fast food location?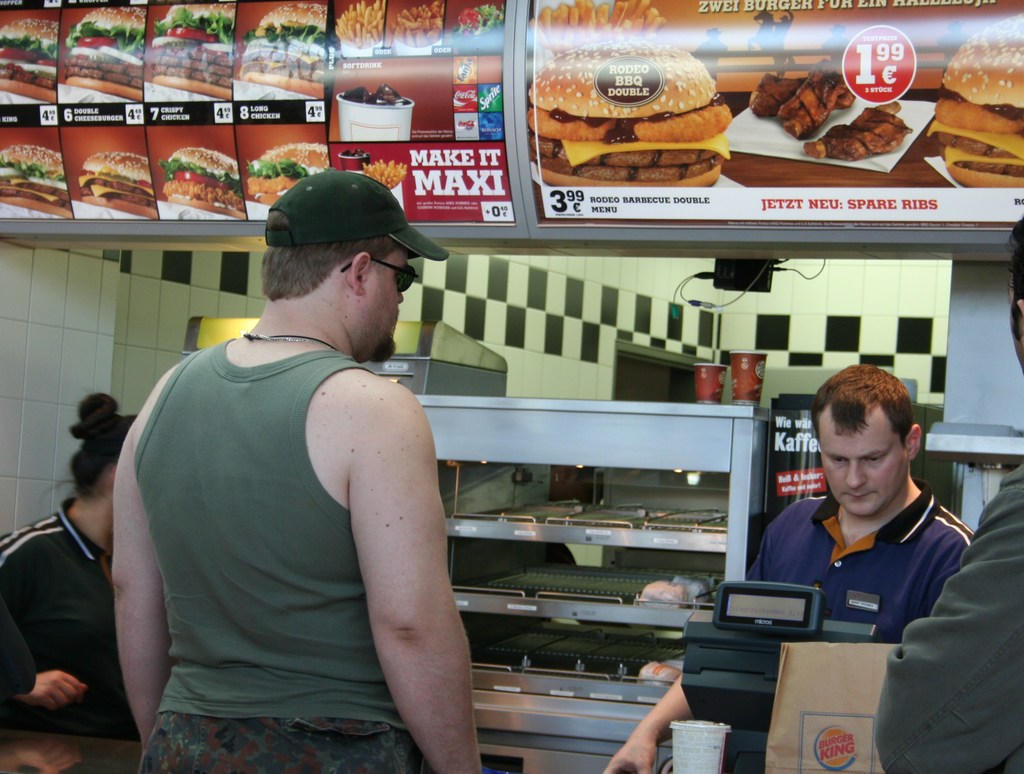
{"x1": 0, "y1": 15, "x2": 57, "y2": 104}
